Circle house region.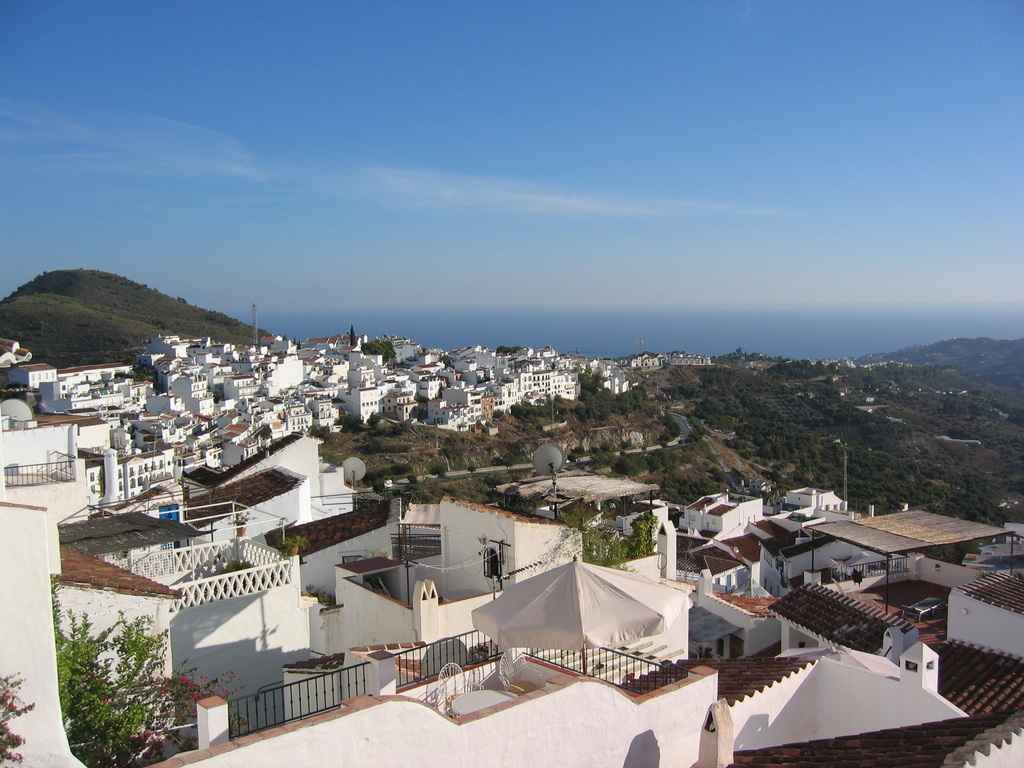
Region: <bbox>294, 362, 336, 385</bbox>.
